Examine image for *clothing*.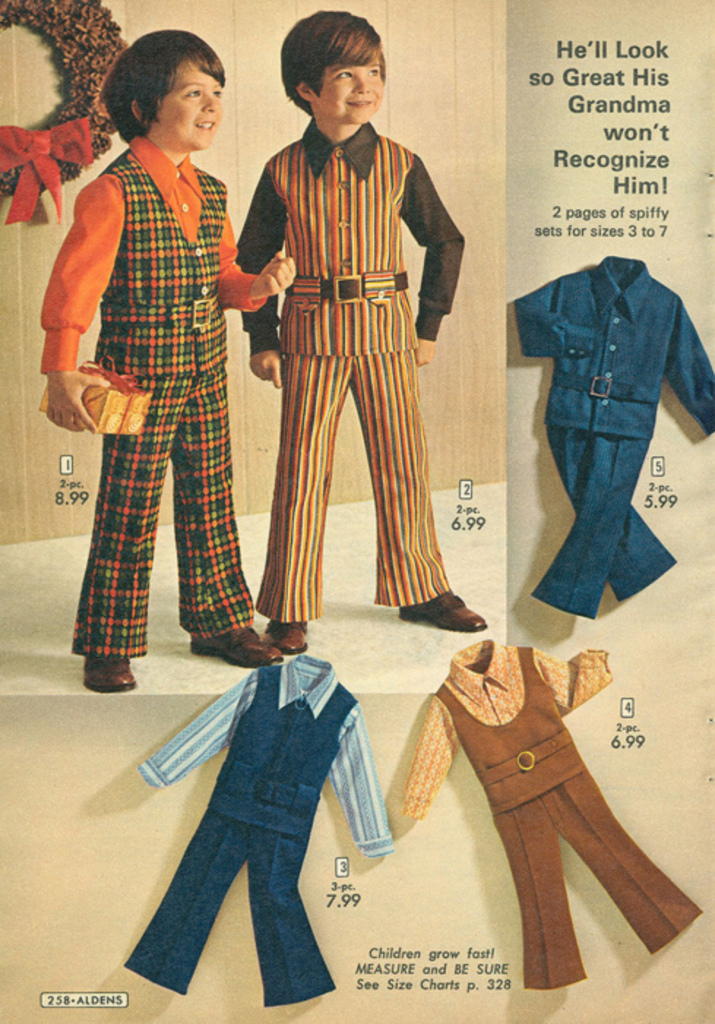
Examination result: 124/645/390/1008.
